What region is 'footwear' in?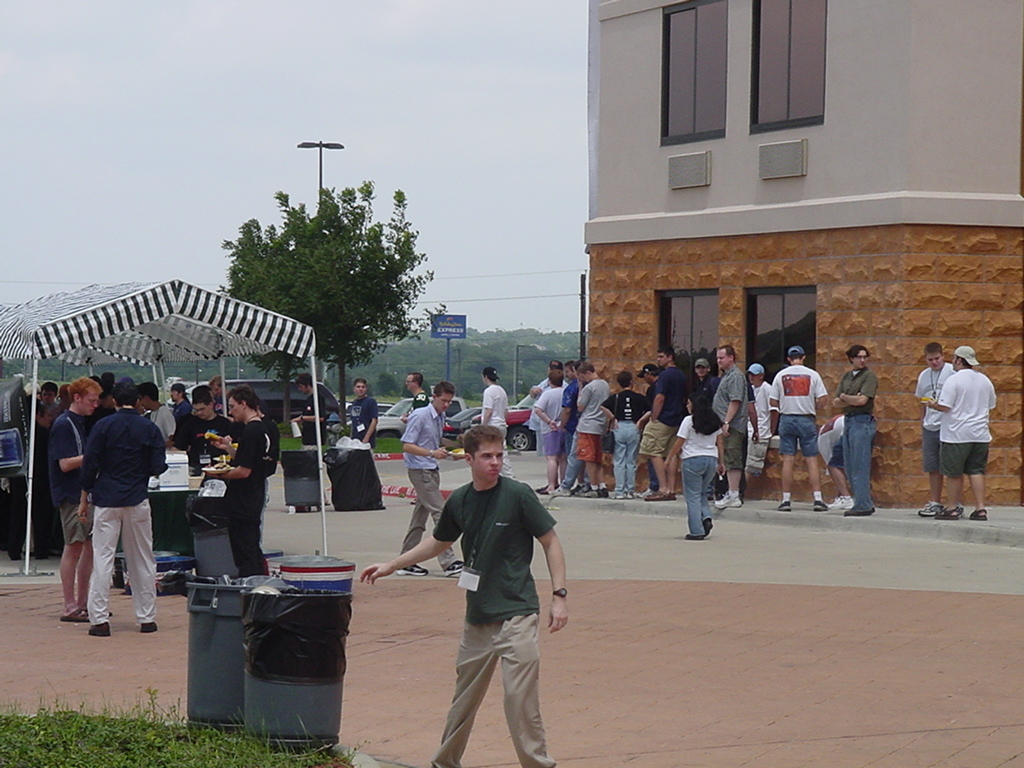
<box>935,498,968,526</box>.
